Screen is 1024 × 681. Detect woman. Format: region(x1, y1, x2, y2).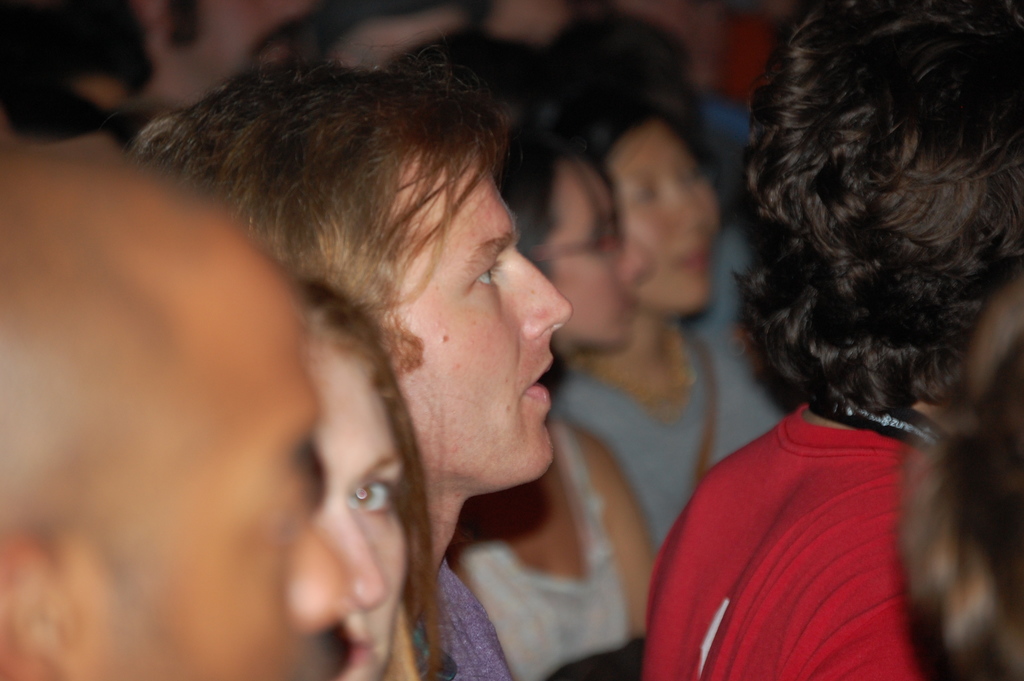
region(447, 126, 664, 680).
